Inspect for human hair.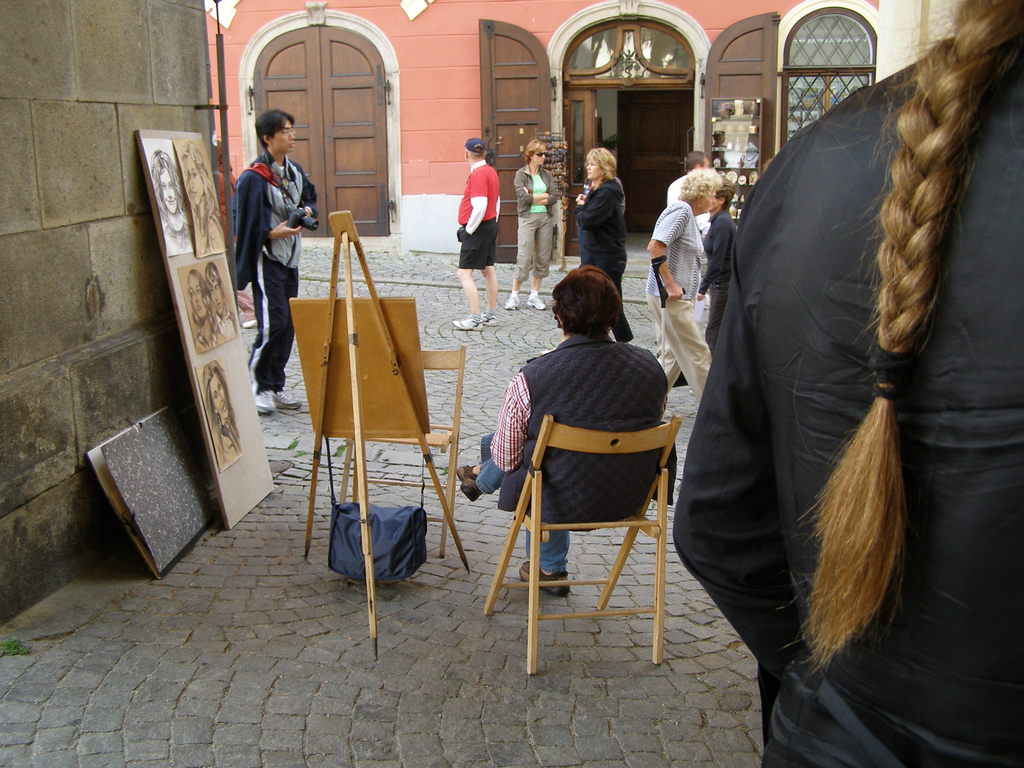
Inspection: BBox(804, 0, 1023, 651).
